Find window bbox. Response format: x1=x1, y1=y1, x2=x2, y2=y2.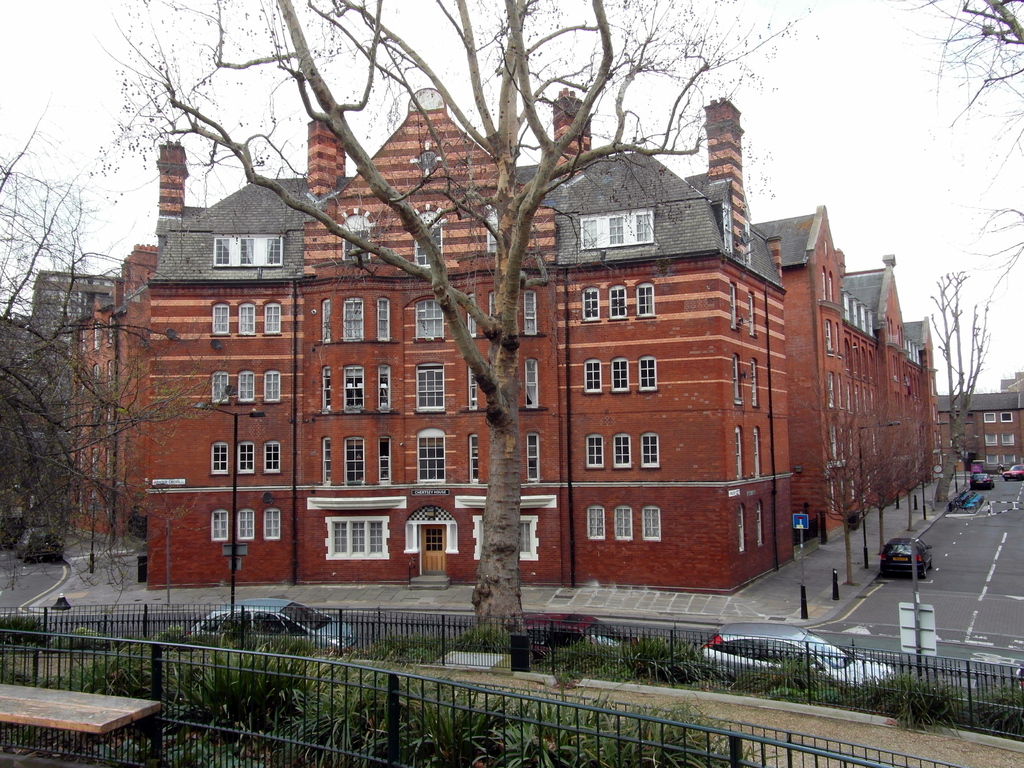
x1=380, y1=436, x2=392, y2=484.
